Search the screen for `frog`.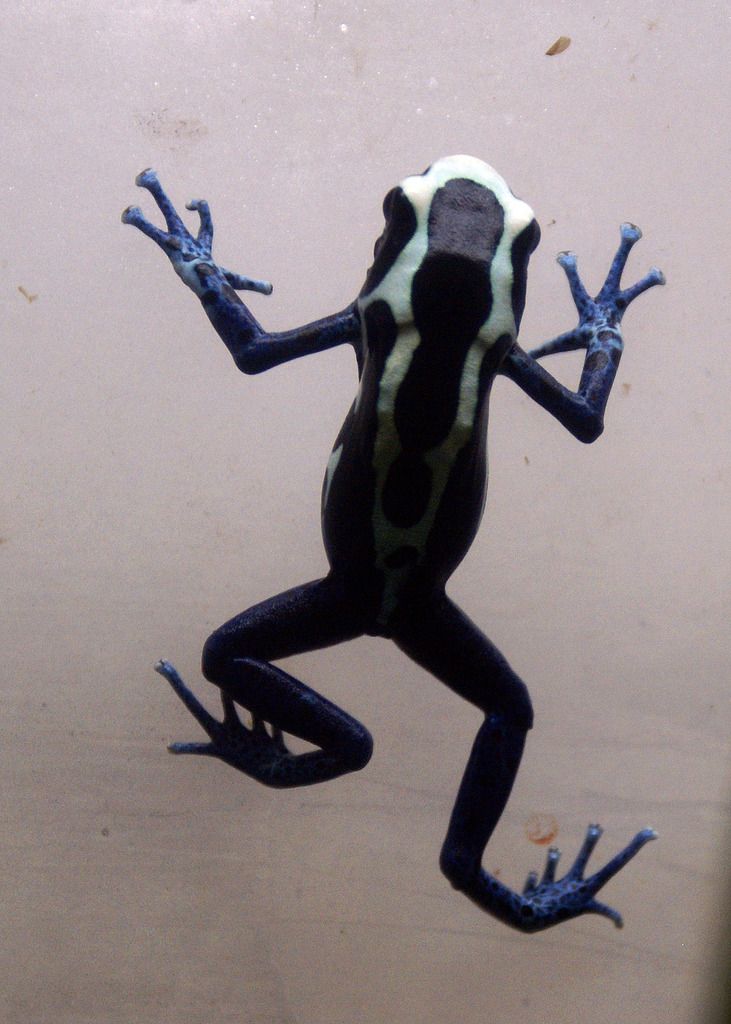
Found at BBox(108, 150, 662, 947).
